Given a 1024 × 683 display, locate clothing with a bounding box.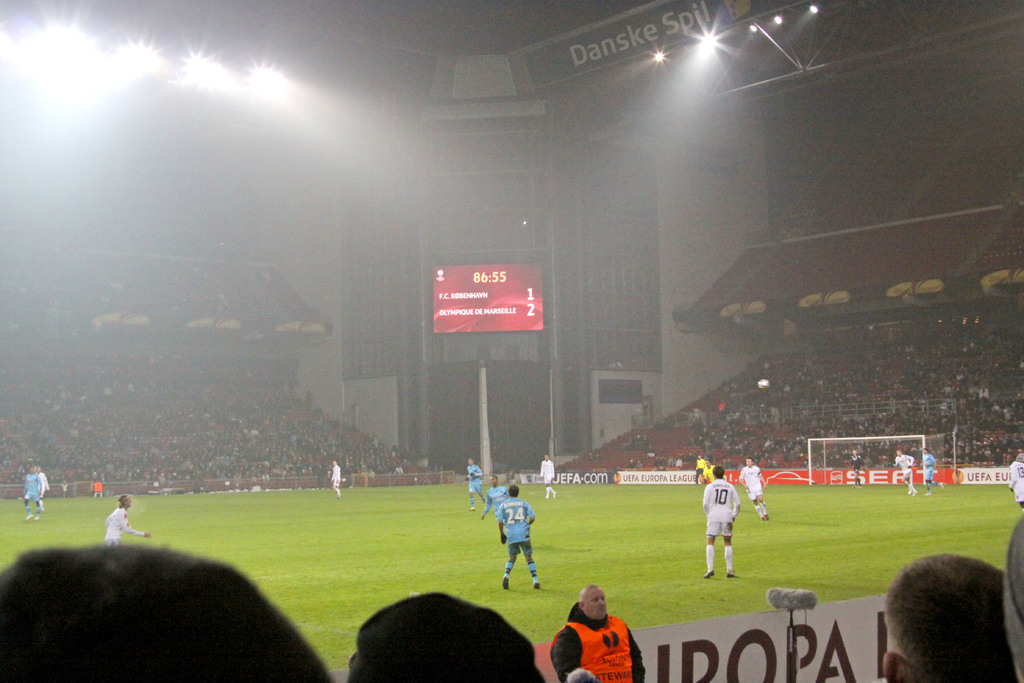
Located: l=330, t=470, r=339, b=482.
